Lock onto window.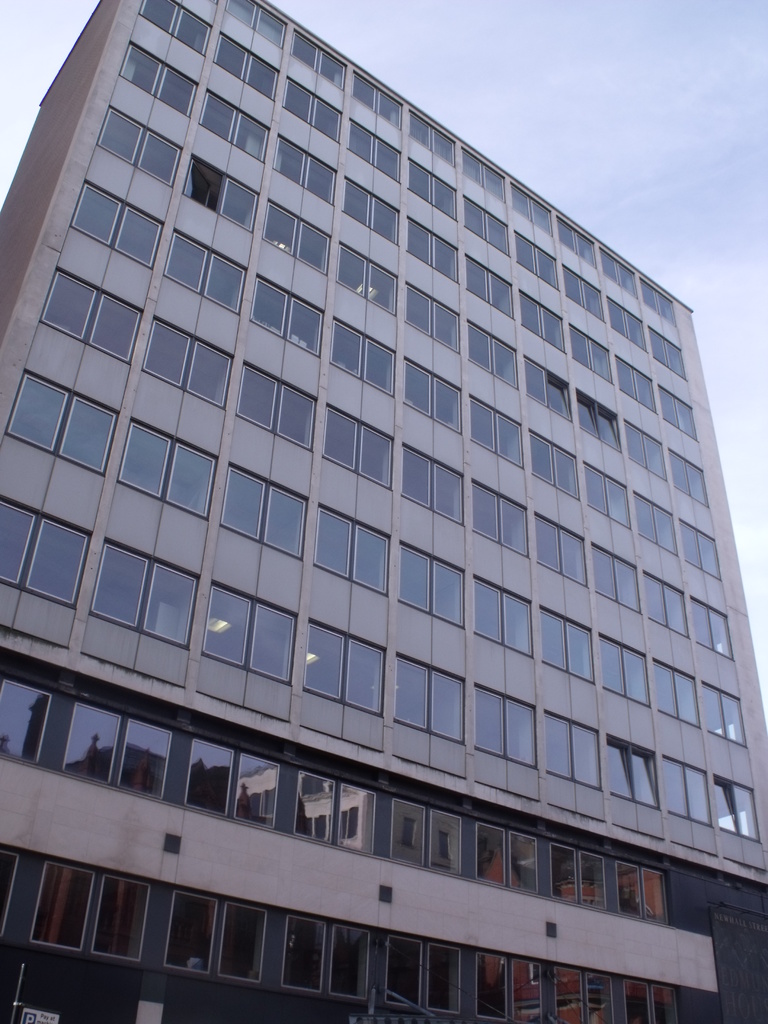
Locked: box=[573, 326, 617, 388].
